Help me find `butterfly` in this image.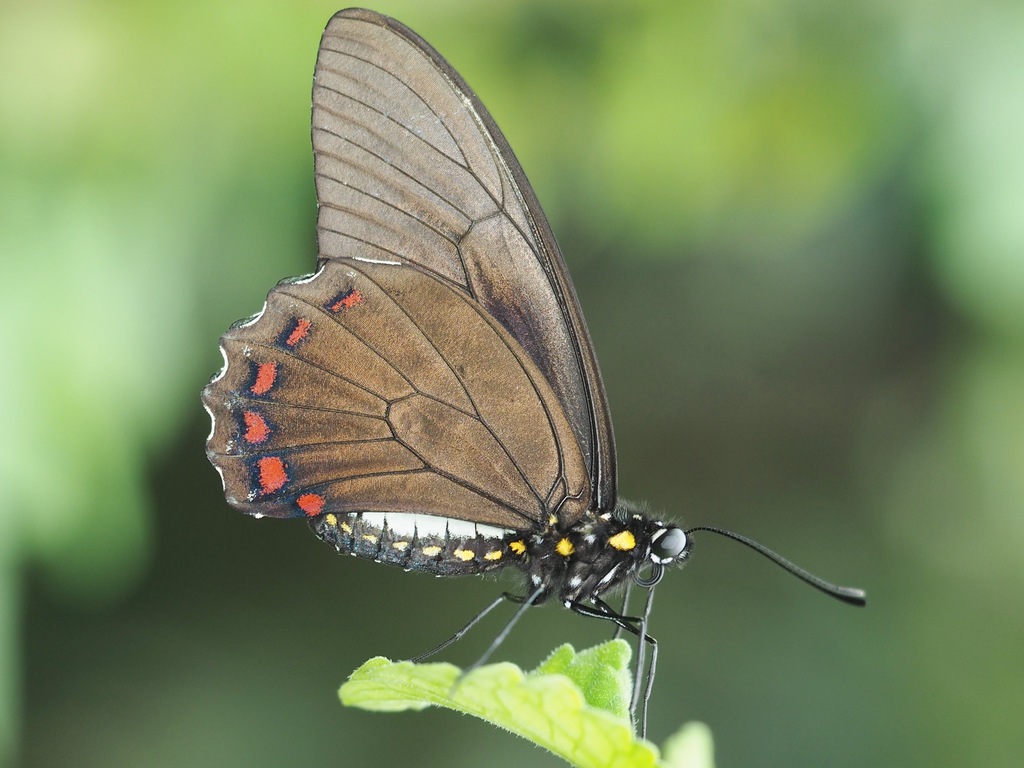
Found it: <box>221,42,840,704</box>.
